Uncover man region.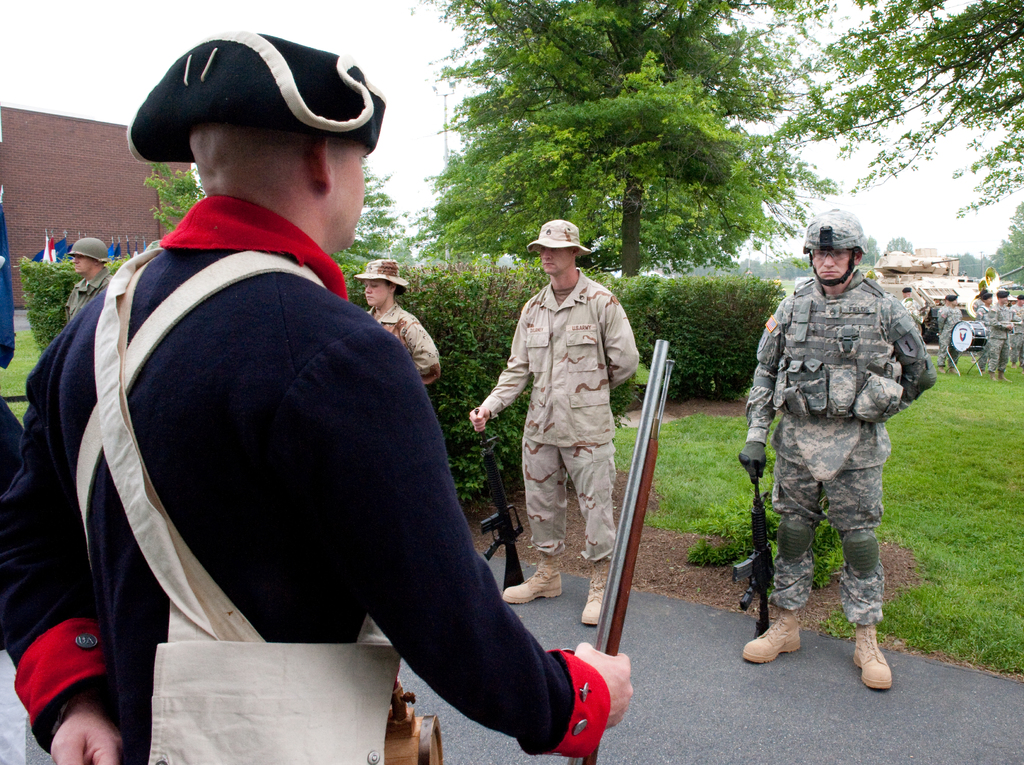
Uncovered: BBox(468, 216, 637, 626).
